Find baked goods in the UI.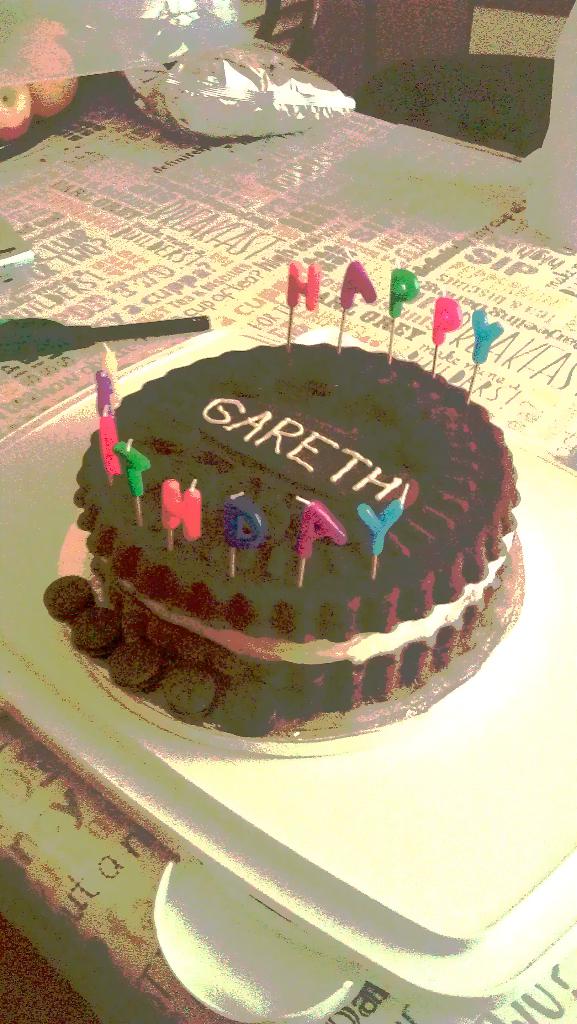
UI element at crop(65, 328, 529, 745).
